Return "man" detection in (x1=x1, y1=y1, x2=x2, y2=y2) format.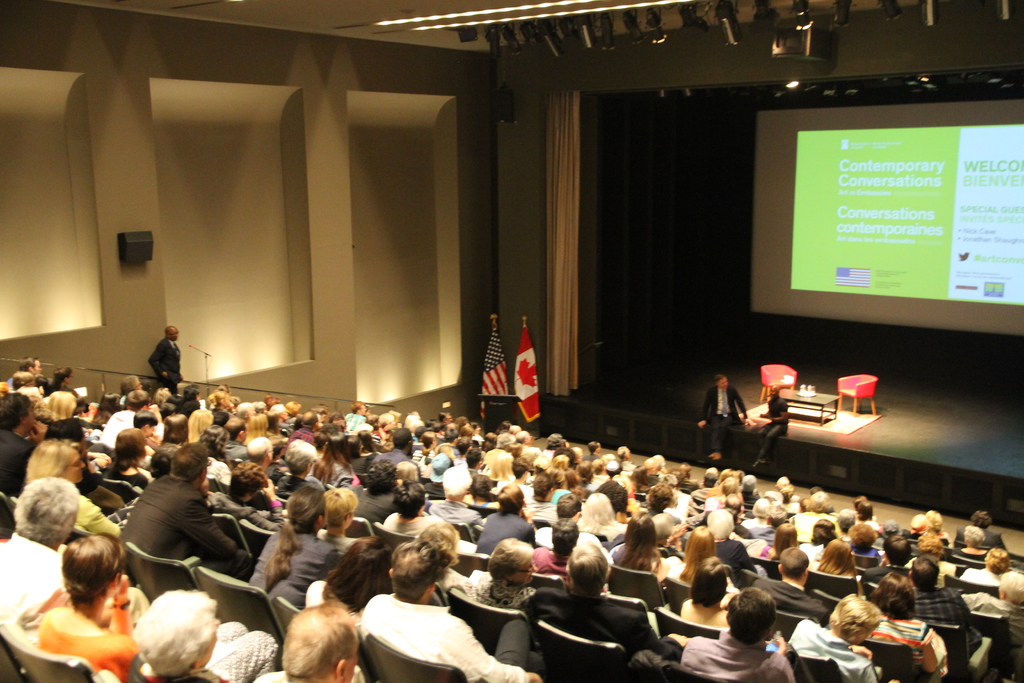
(x1=142, y1=318, x2=181, y2=395).
